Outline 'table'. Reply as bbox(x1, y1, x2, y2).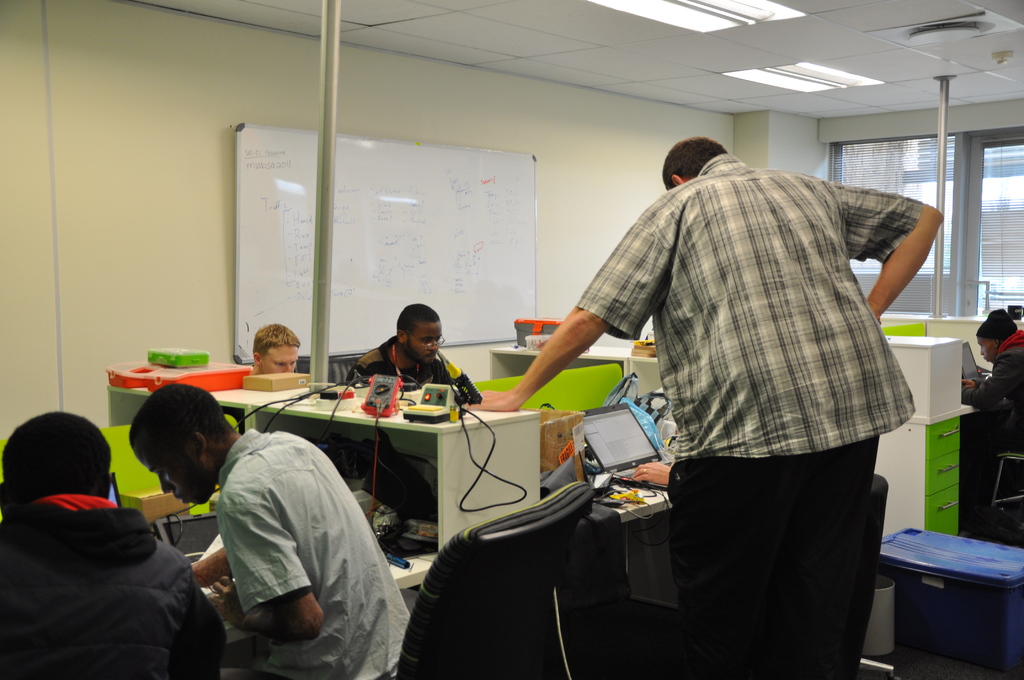
bbox(546, 430, 676, 609).
